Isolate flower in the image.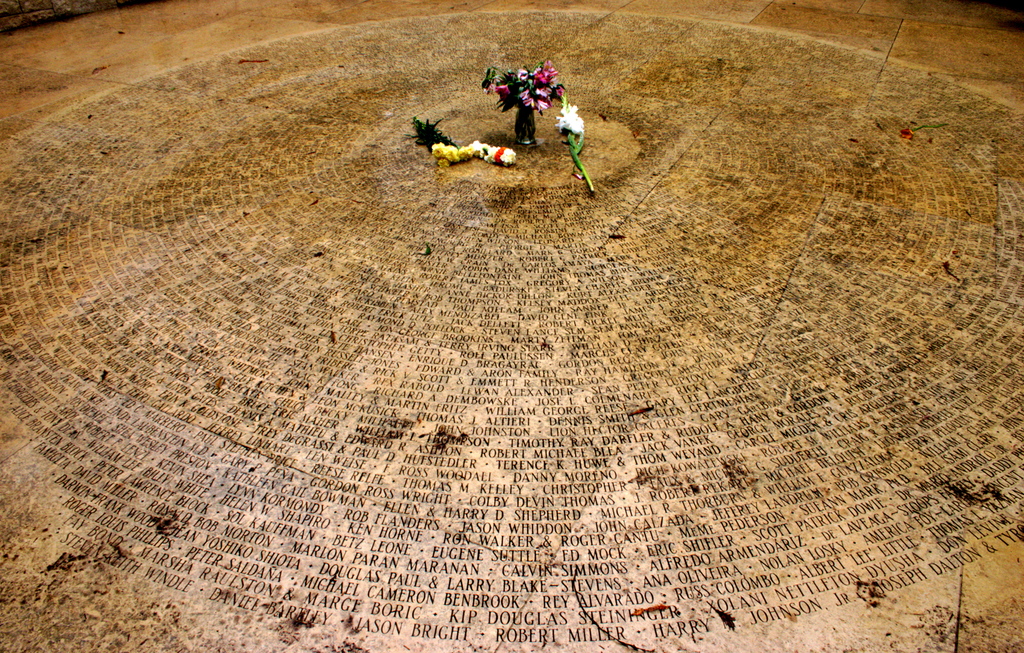
Isolated region: {"left": 431, "top": 143, "right": 445, "bottom": 157}.
